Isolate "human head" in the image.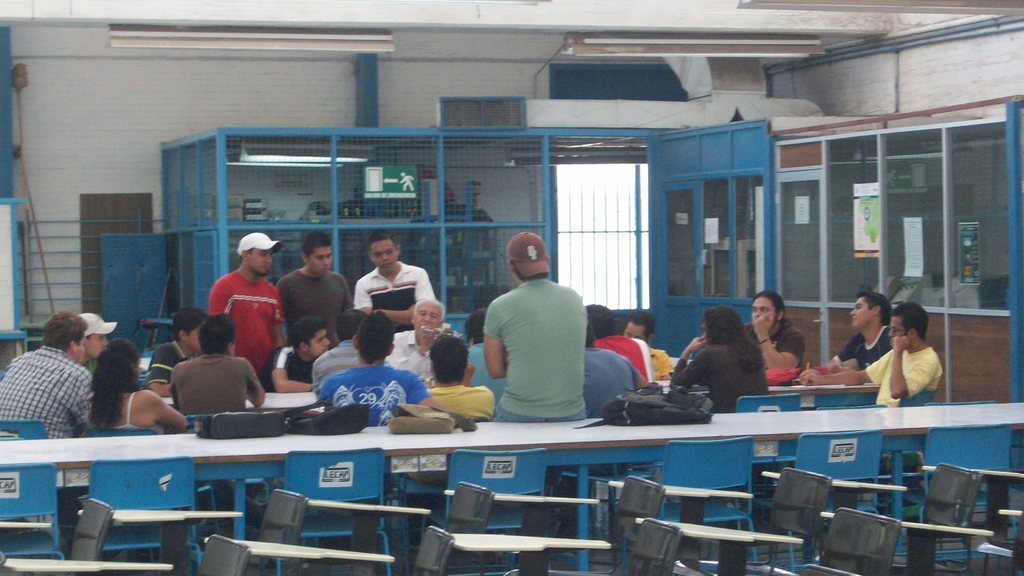
Isolated region: 97 340 143 386.
